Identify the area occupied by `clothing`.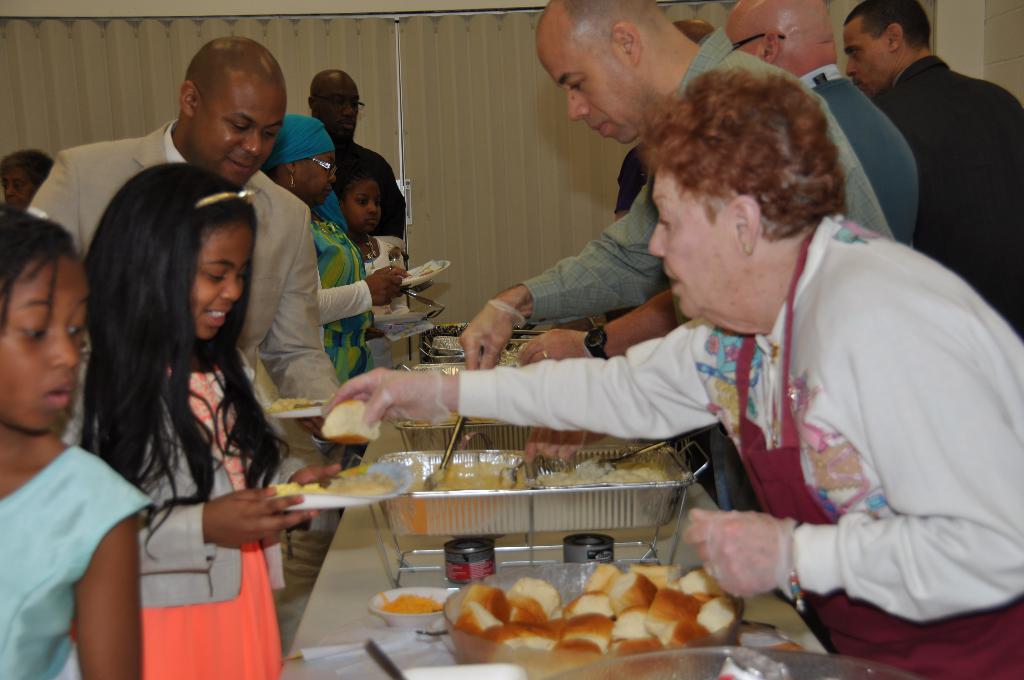
Area: rect(516, 35, 916, 298).
